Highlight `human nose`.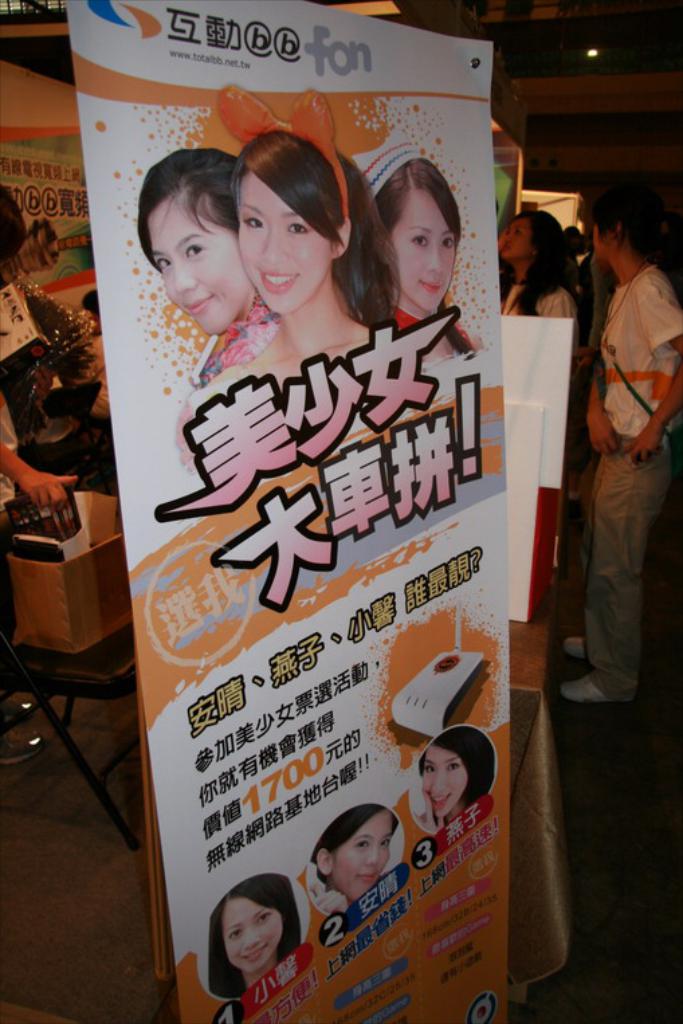
Highlighted region: bbox=(242, 927, 260, 946).
